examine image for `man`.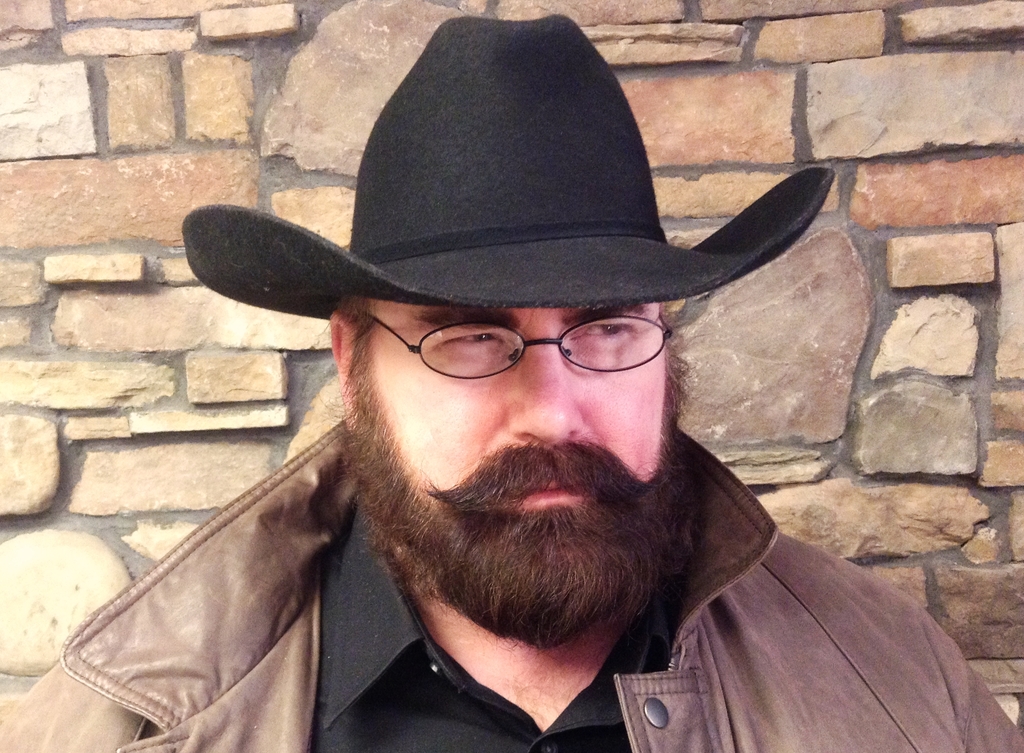
Examination result: 74 70 980 745.
